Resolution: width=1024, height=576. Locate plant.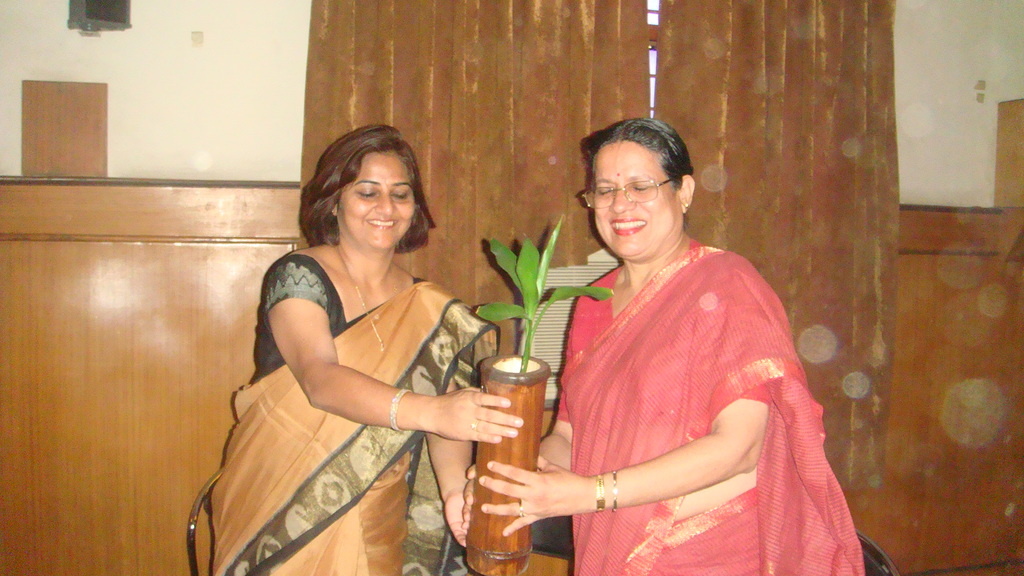
[475,212,612,374].
